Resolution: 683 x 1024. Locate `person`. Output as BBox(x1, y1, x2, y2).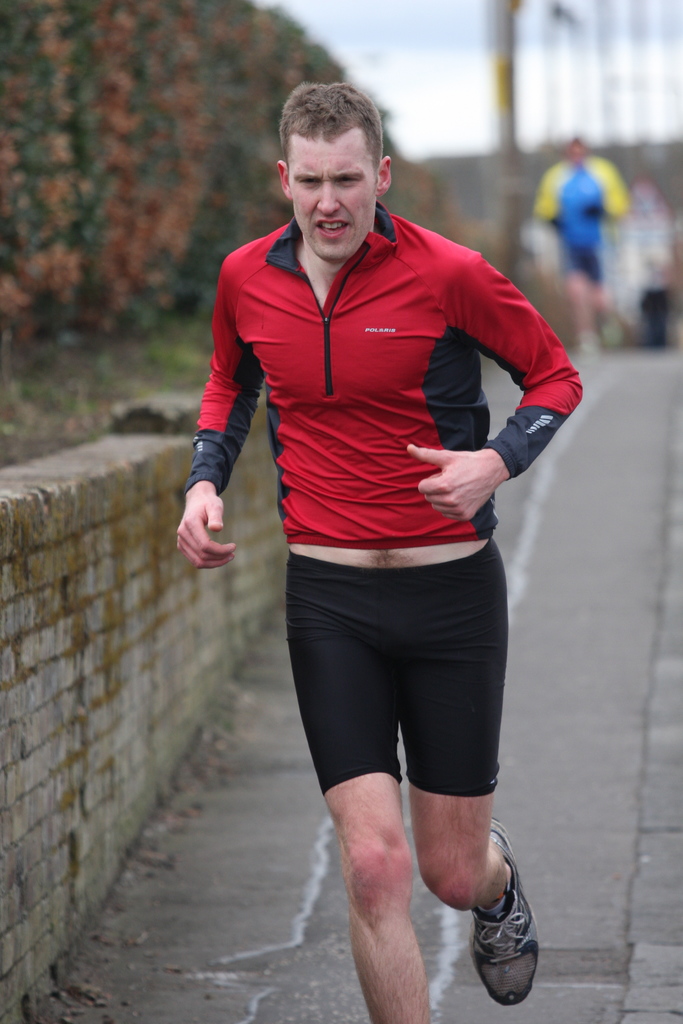
BBox(172, 79, 581, 1023).
